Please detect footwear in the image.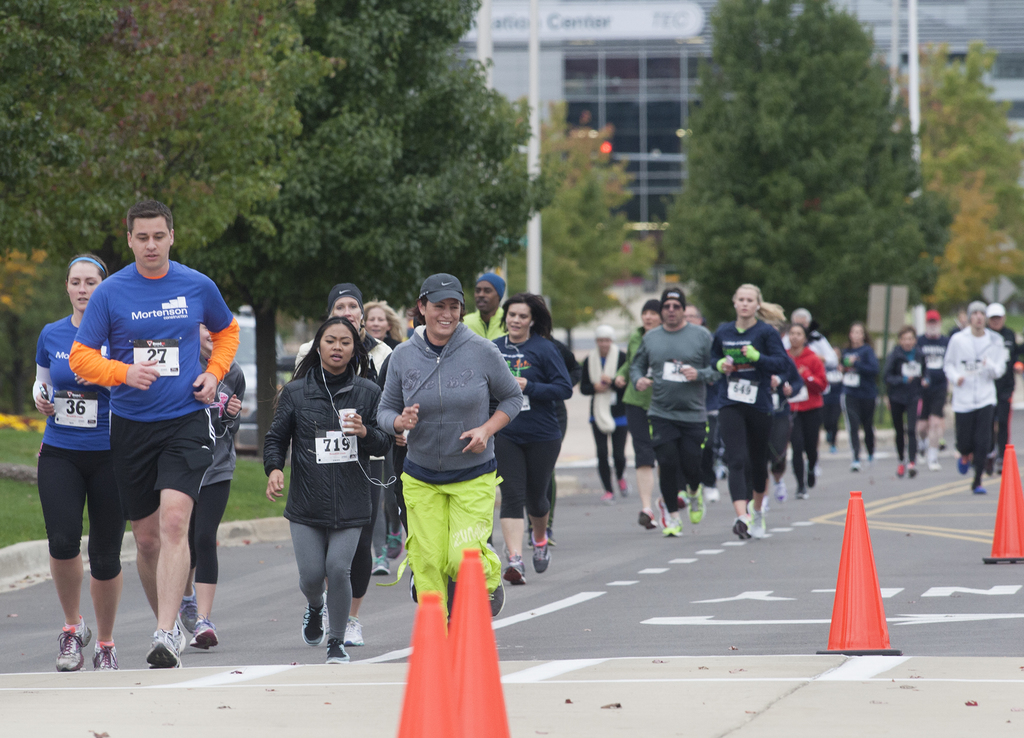
[301,589,328,646].
